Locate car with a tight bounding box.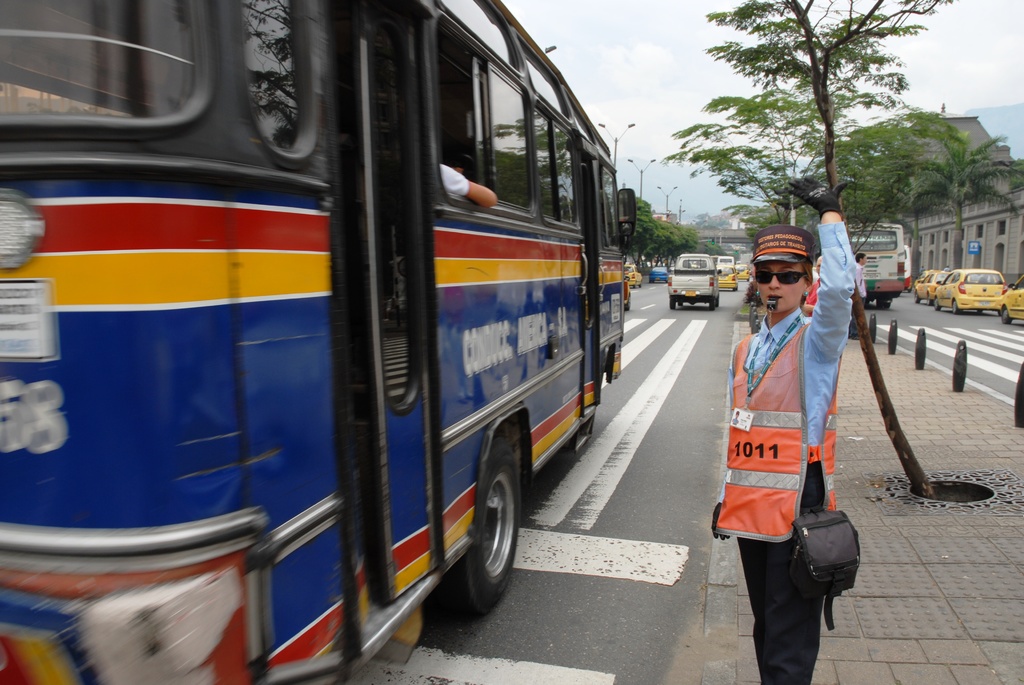
[997,271,1023,324].
